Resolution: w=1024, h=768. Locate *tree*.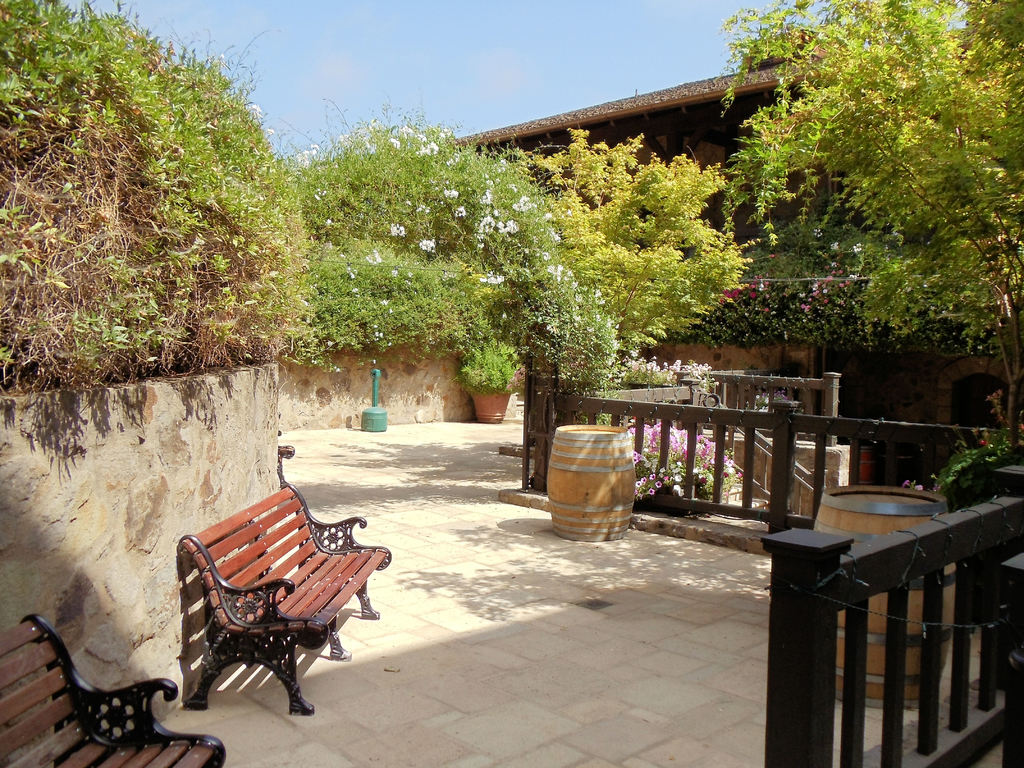
x1=515 y1=125 x2=767 y2=369.
